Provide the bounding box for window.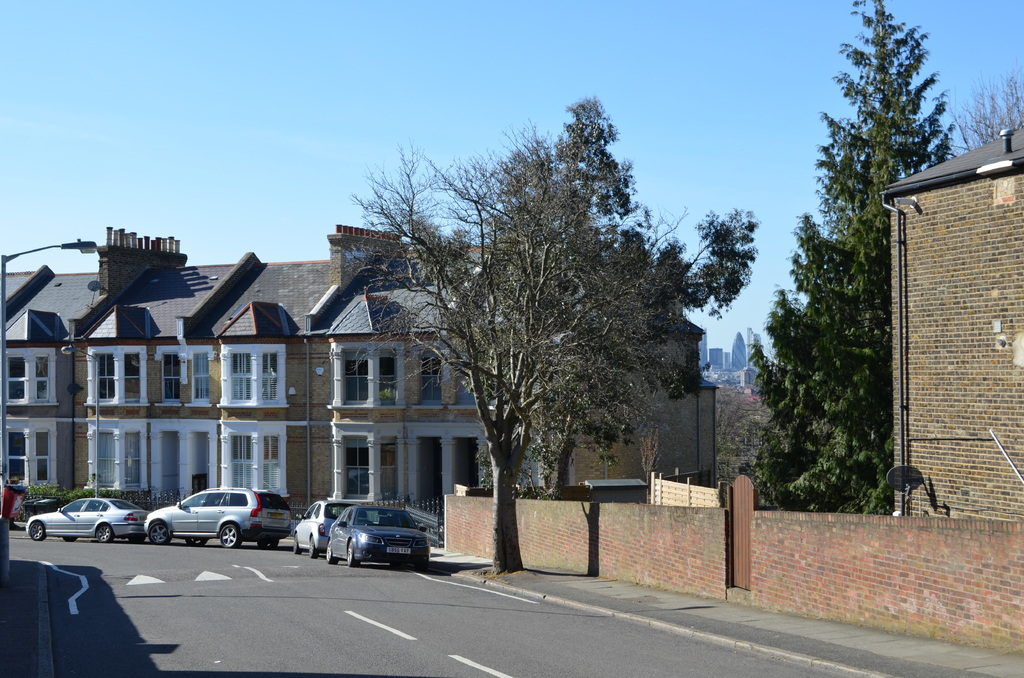
[5,426,51,487].
